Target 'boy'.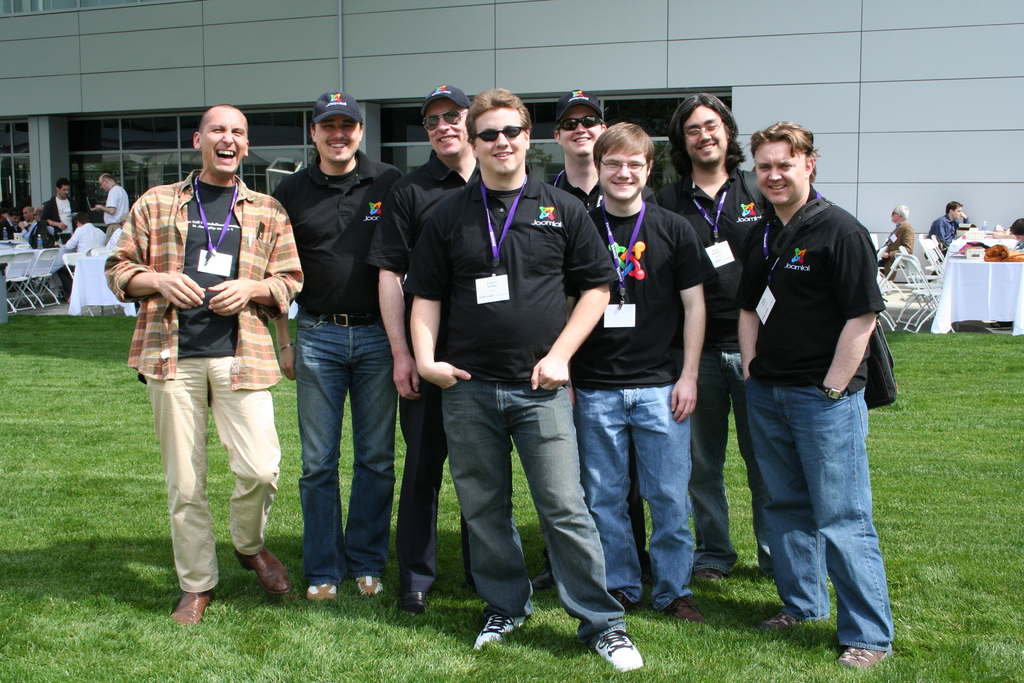
Target region: pyautogui.locateOnScreen(927, 199, 965, 255).
